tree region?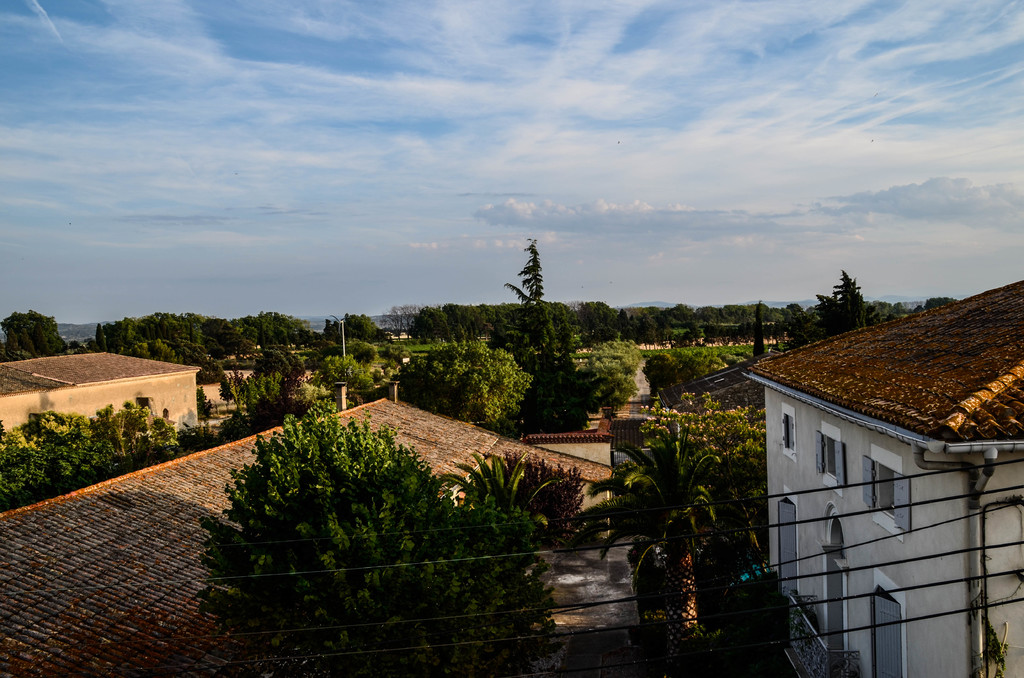
{"left": 320, "top": 311, "right": 386, "bottom": 350}
